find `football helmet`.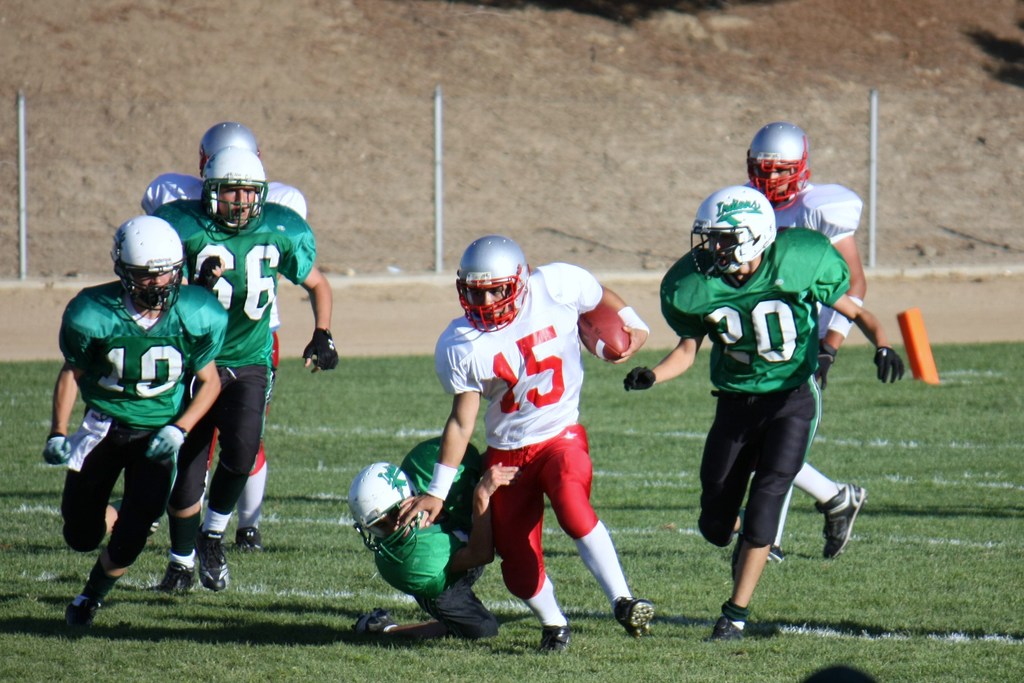
{"left": 207, "top": 147, "right": 264, "bottom": 232}.
